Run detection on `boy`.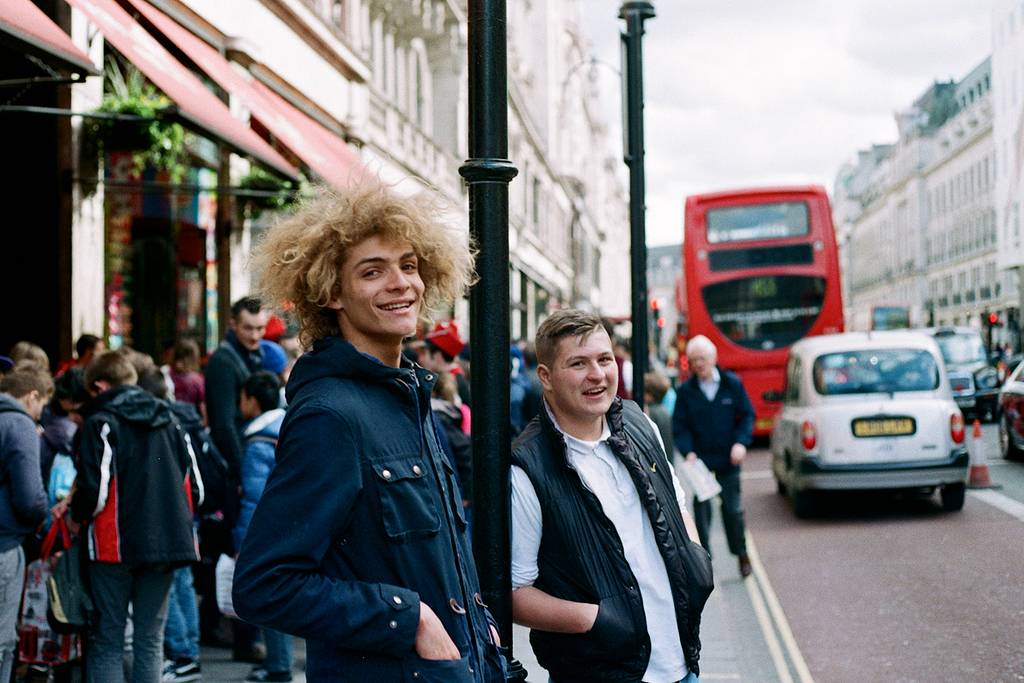
Result: {"left": 113, "top": 346, "right": 204, "bottom": 682}.
